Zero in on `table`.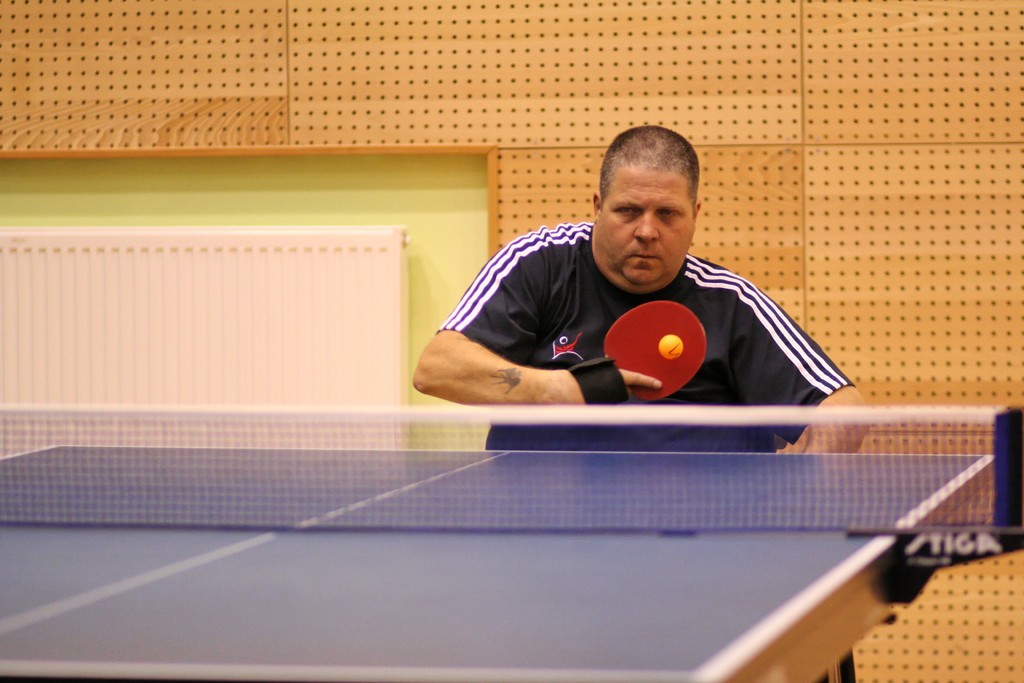
Zeroed in: 6/336/1023/682.
